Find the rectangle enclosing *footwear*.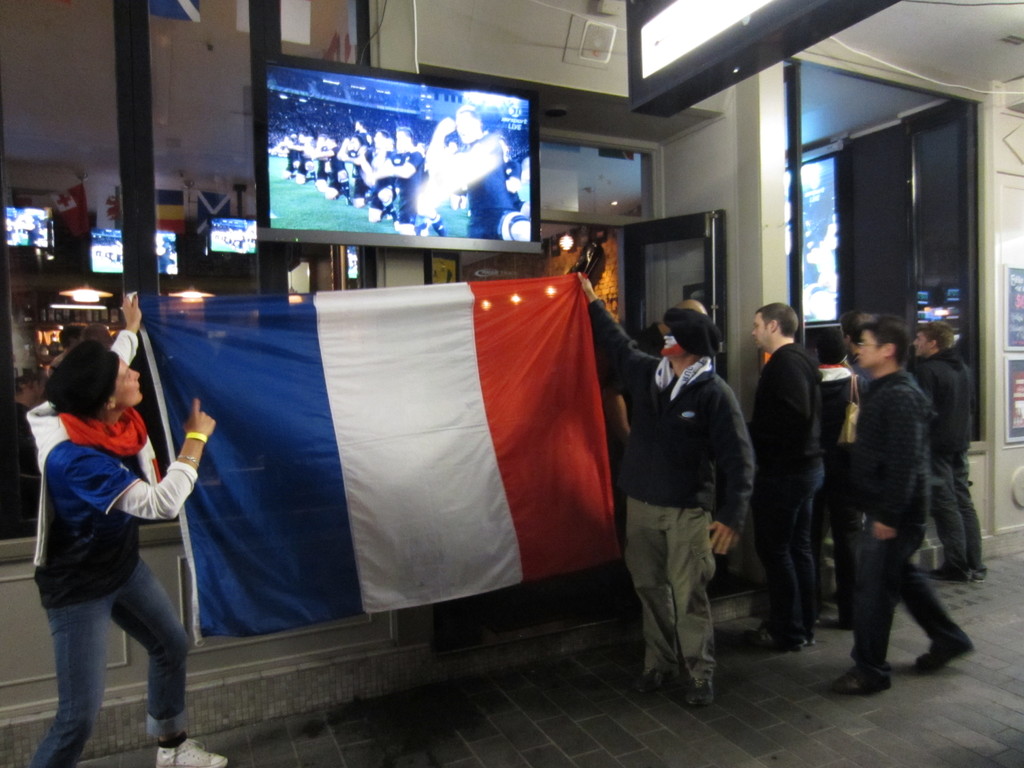
<region>678, 669, 718, 712</region>.
